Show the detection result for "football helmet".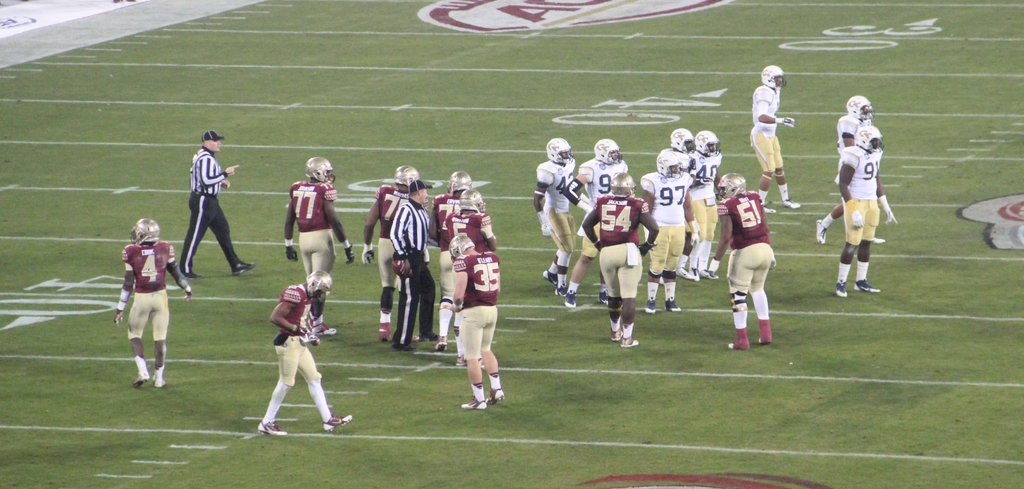
671 129 698 155.
